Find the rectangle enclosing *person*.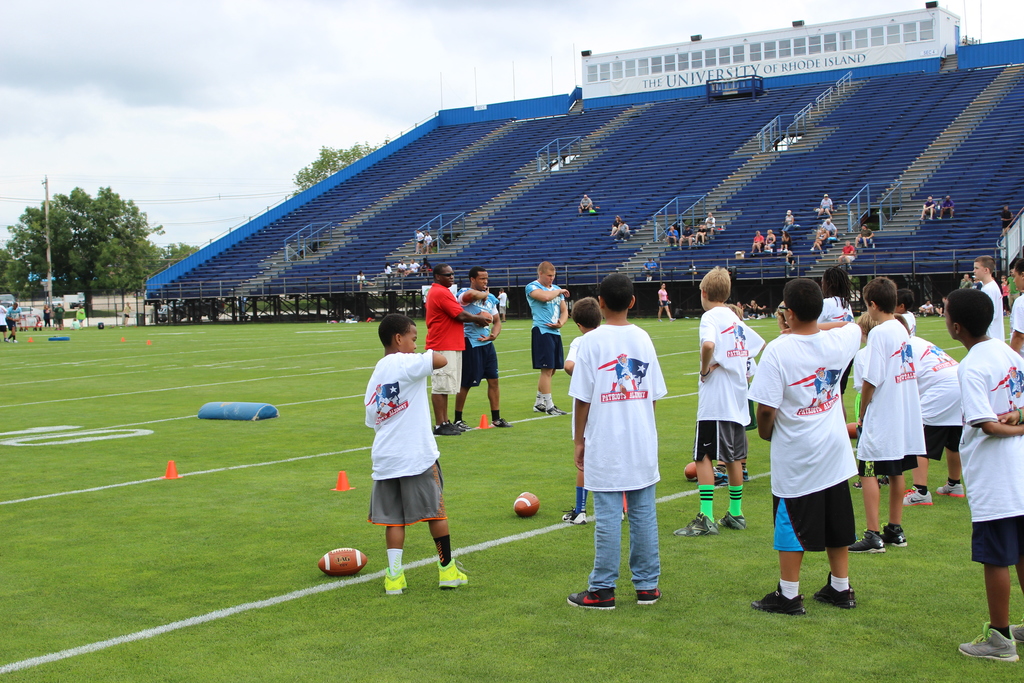
(x1=737, y1=300, x2=749, y2=324).
